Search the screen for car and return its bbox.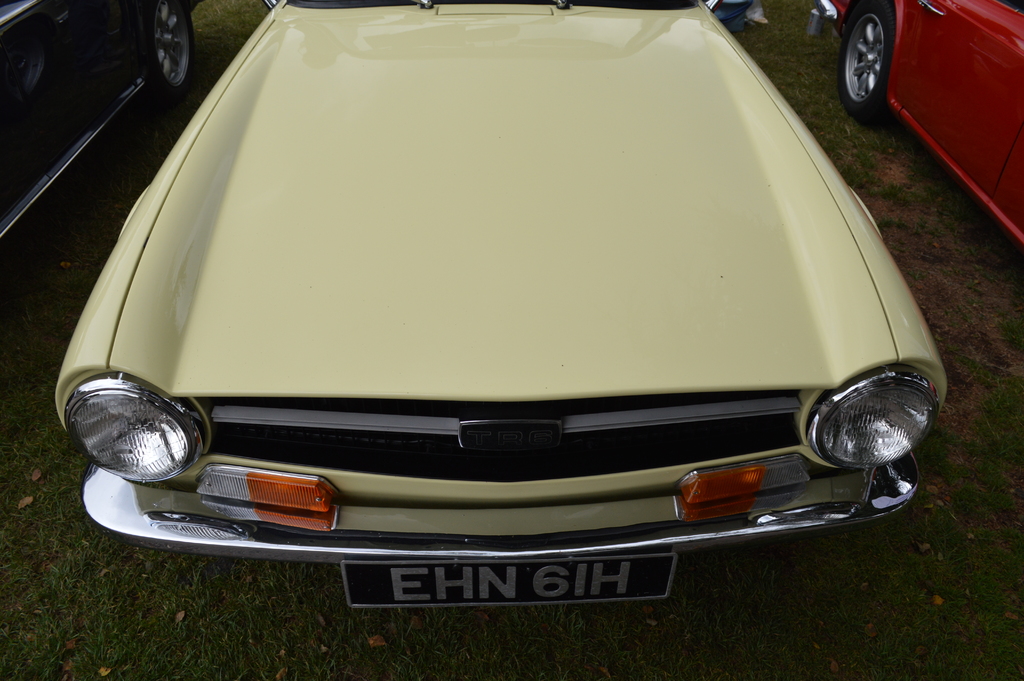
Found: bbox=[60, 0, 917, 637].
